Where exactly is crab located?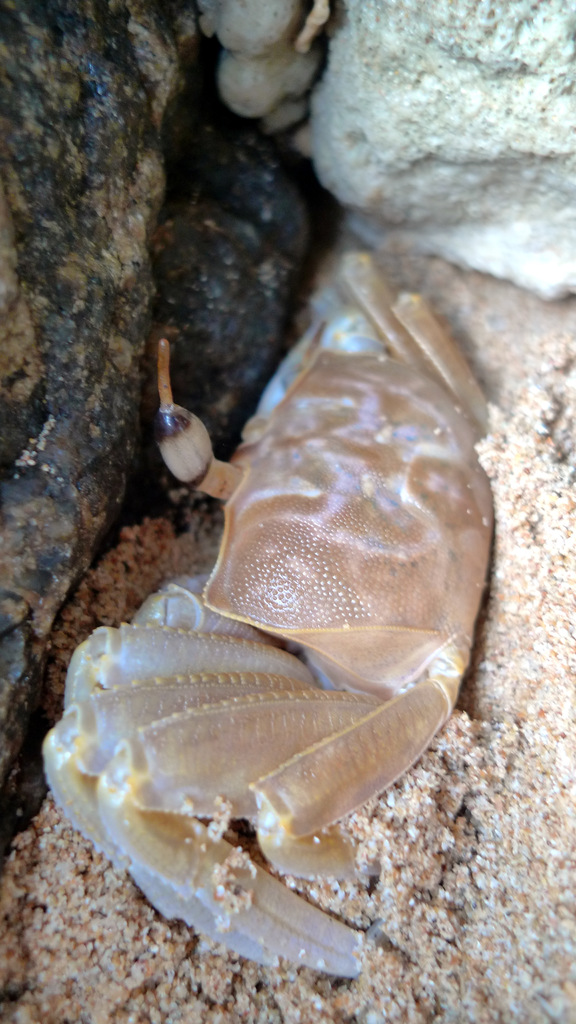
Its bounding box is {"left": 40, "top": 236, "right": 522, "bottom": 980}.
